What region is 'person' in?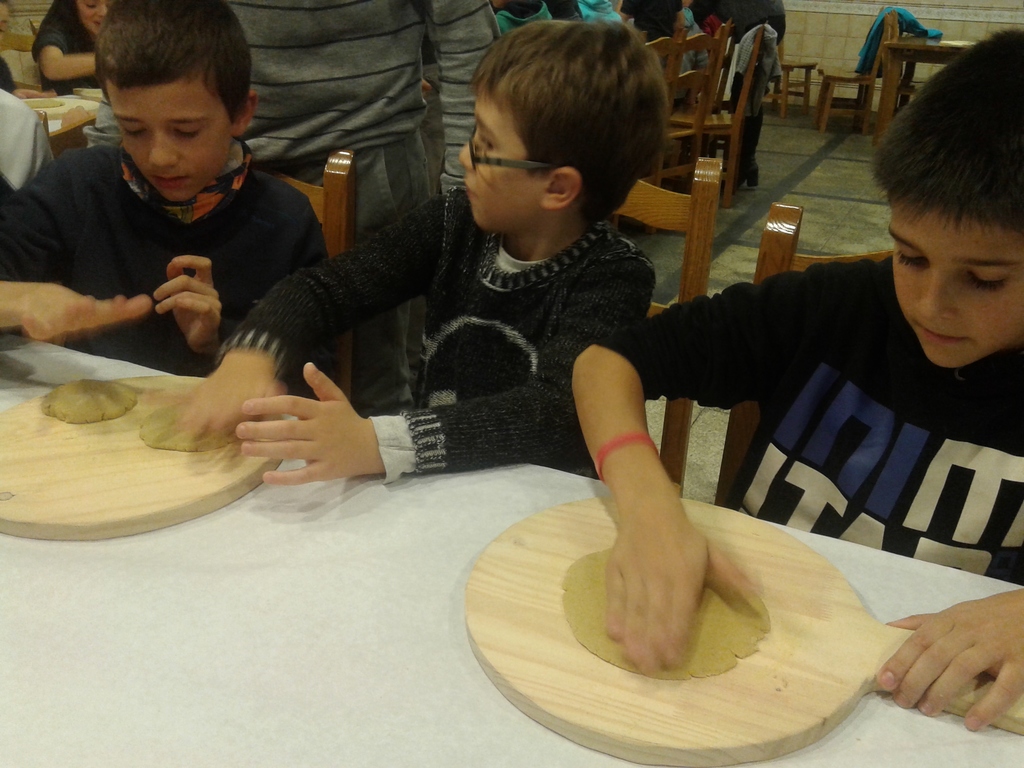
{"left": 572, "top": 29, "right": 1023, "bottom": 733}.
